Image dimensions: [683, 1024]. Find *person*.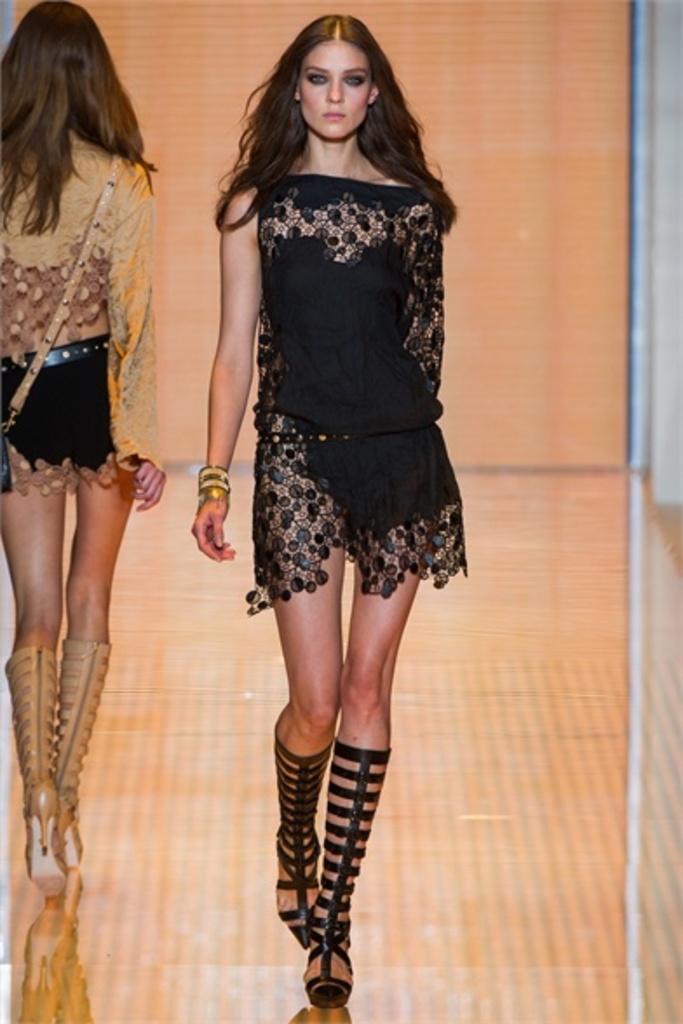
[204,0,490,975].
